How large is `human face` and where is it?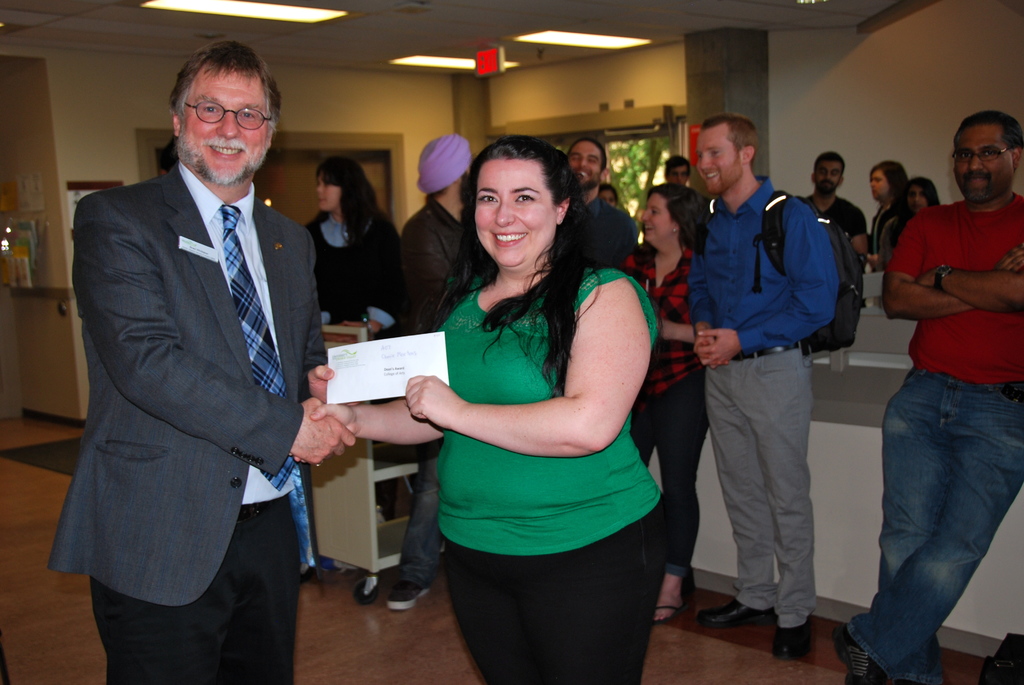
Bounding box: 316, 167, 341, 212.
